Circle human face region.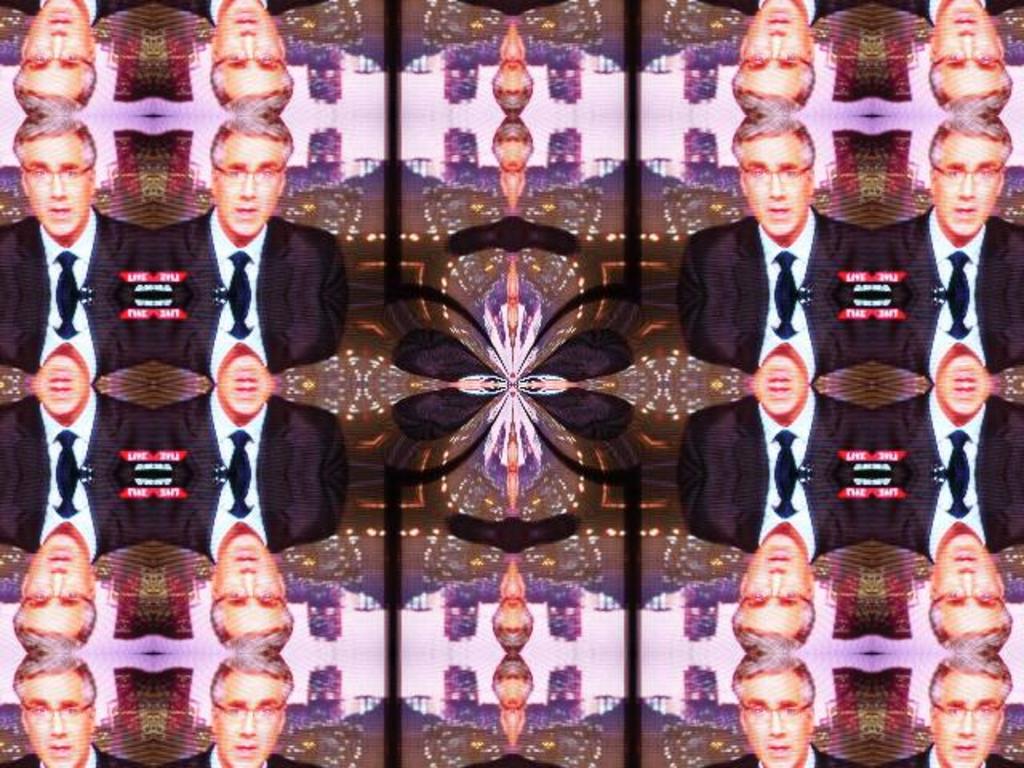
Region: (left=933, top=525, right=1010, bottom=632).
